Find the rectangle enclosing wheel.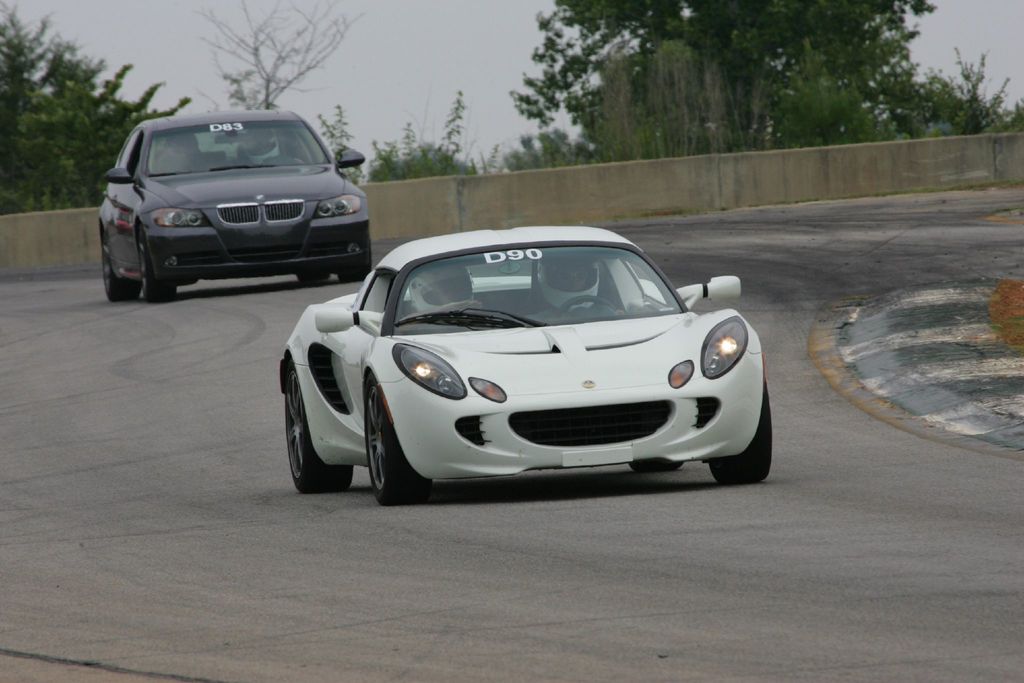
283:350:353:493.
